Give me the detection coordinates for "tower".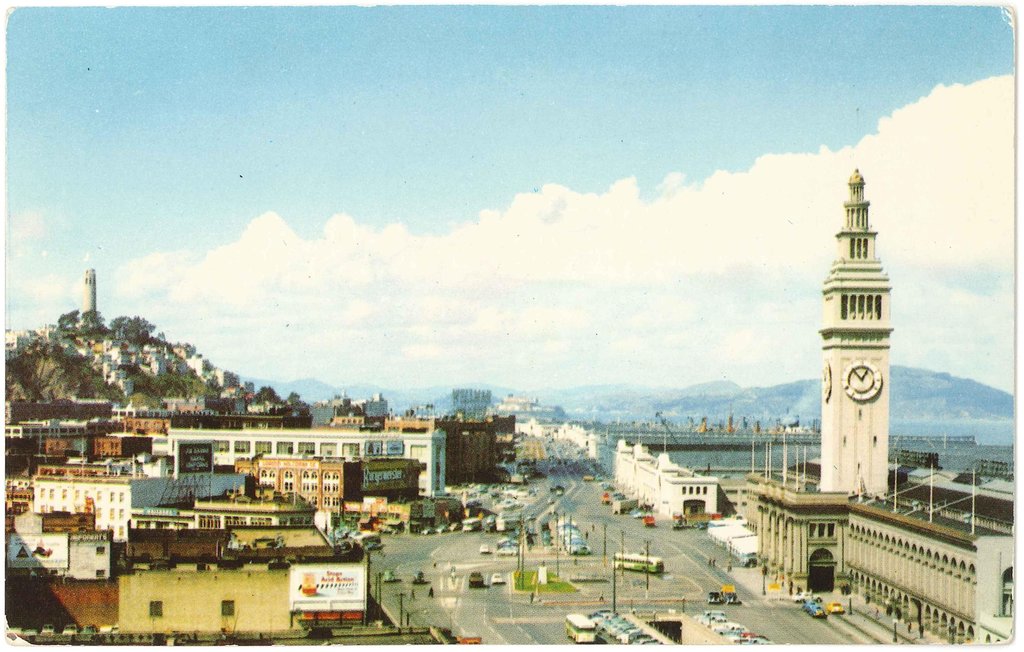
bbox(724, 92, 1017, 642).
